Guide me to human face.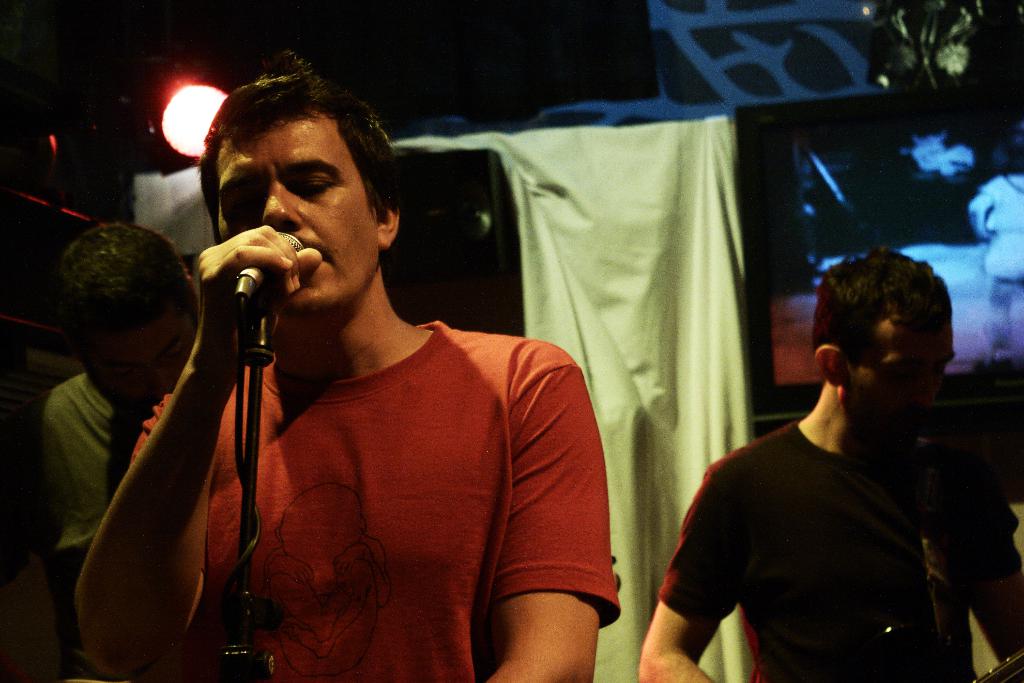
Guidance: locate(76, 302, 202, 419).
